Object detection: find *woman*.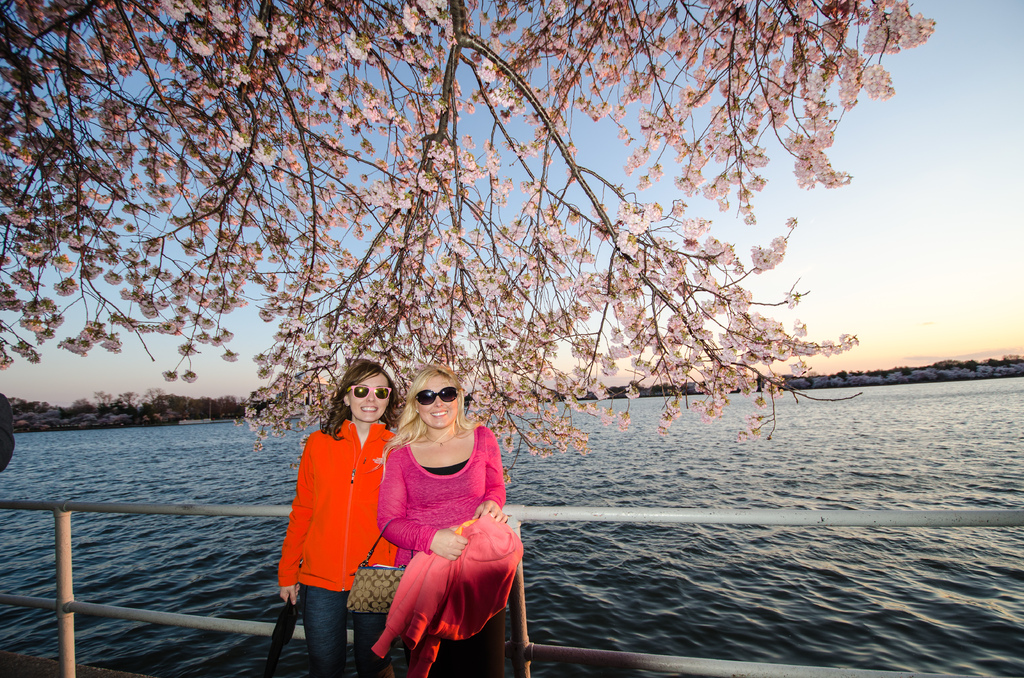
detection(273, 359, 406, 677).
